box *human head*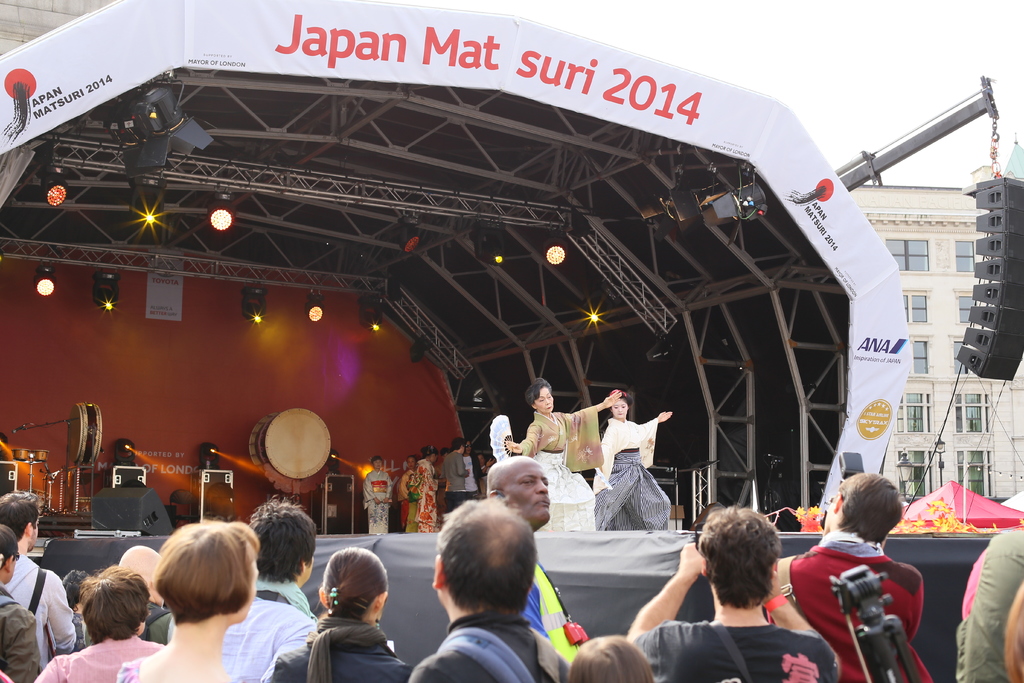
left=429, top=514, right=554, bottom=632
